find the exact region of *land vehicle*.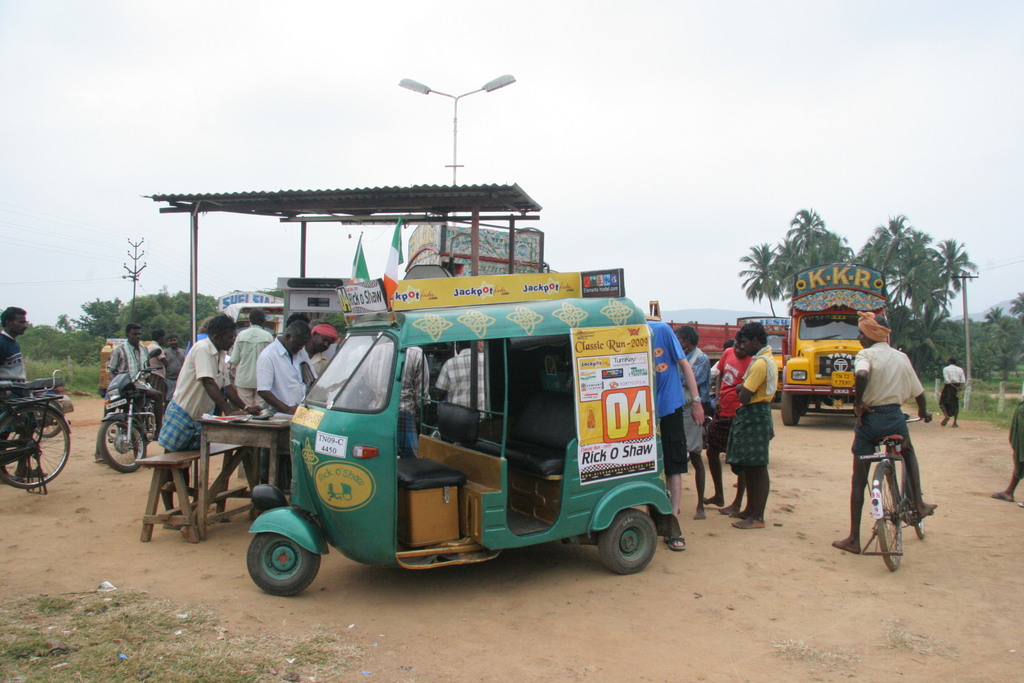
Exact region: [x1=0, y1=379, x2=70, y2=495].
